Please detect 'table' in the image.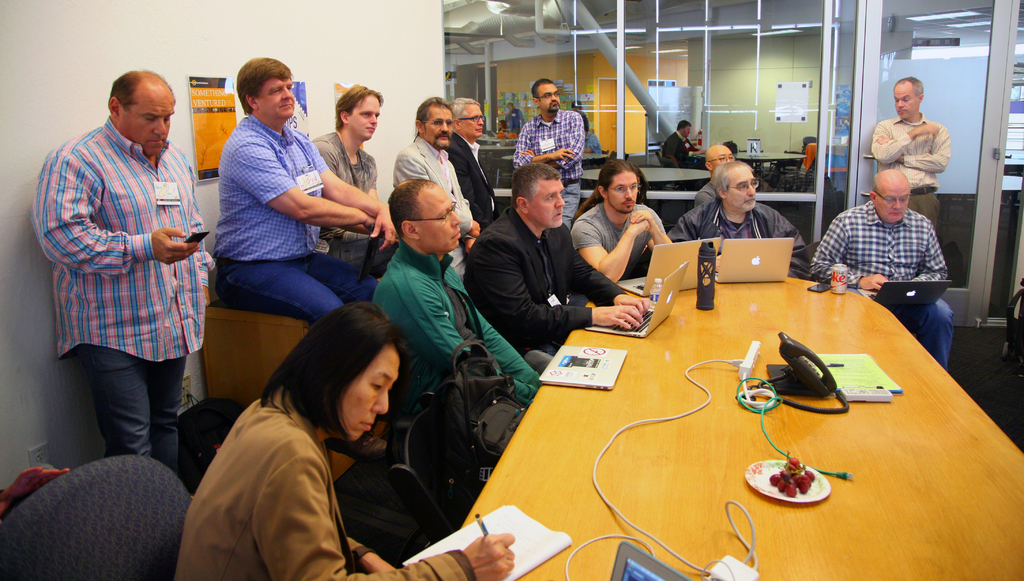
580:171:712:193.
